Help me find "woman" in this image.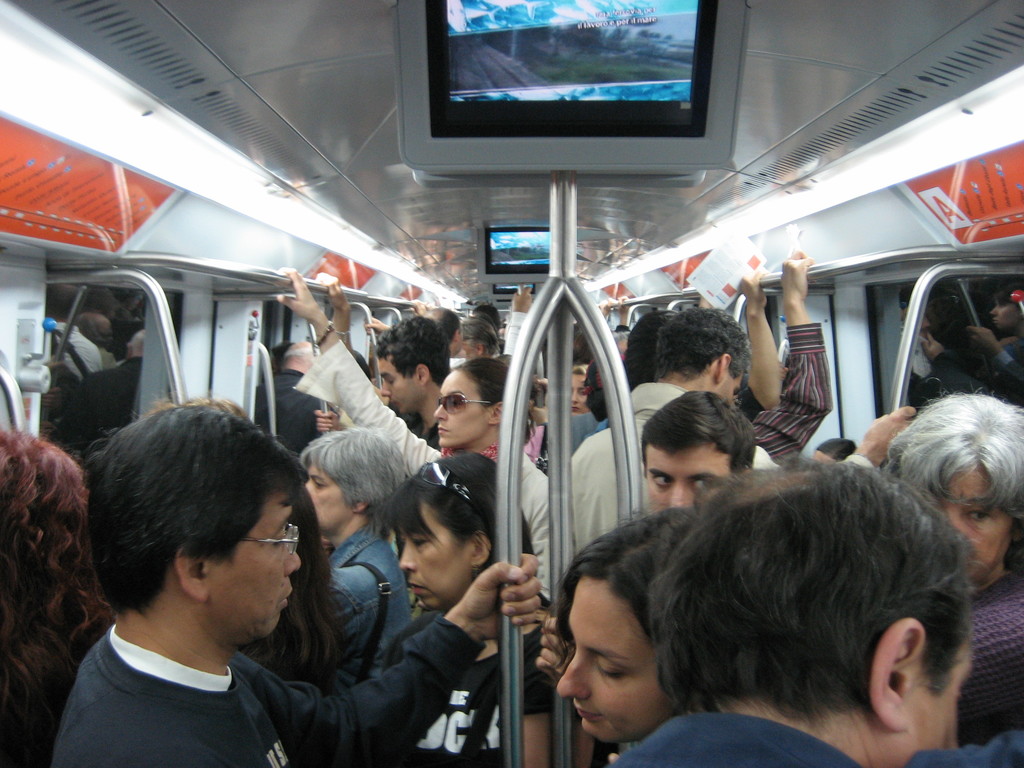
Found it: [556,508,701,743].
